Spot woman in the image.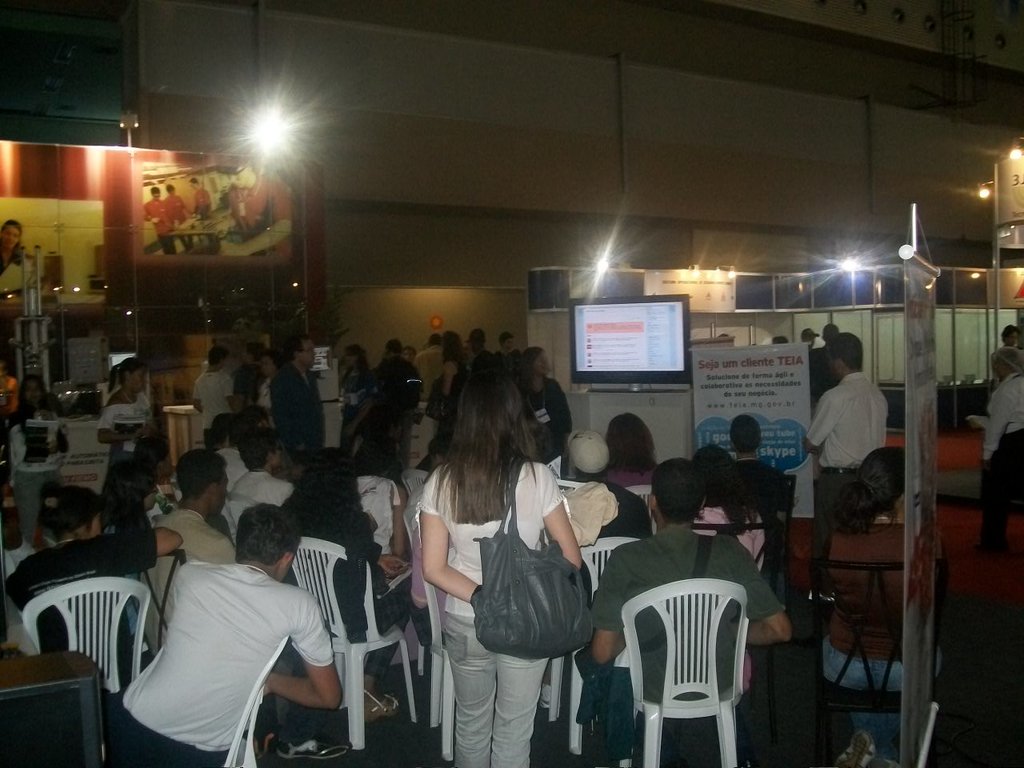
woman found at x1=507 y1=345 x2=574 y2=485.
